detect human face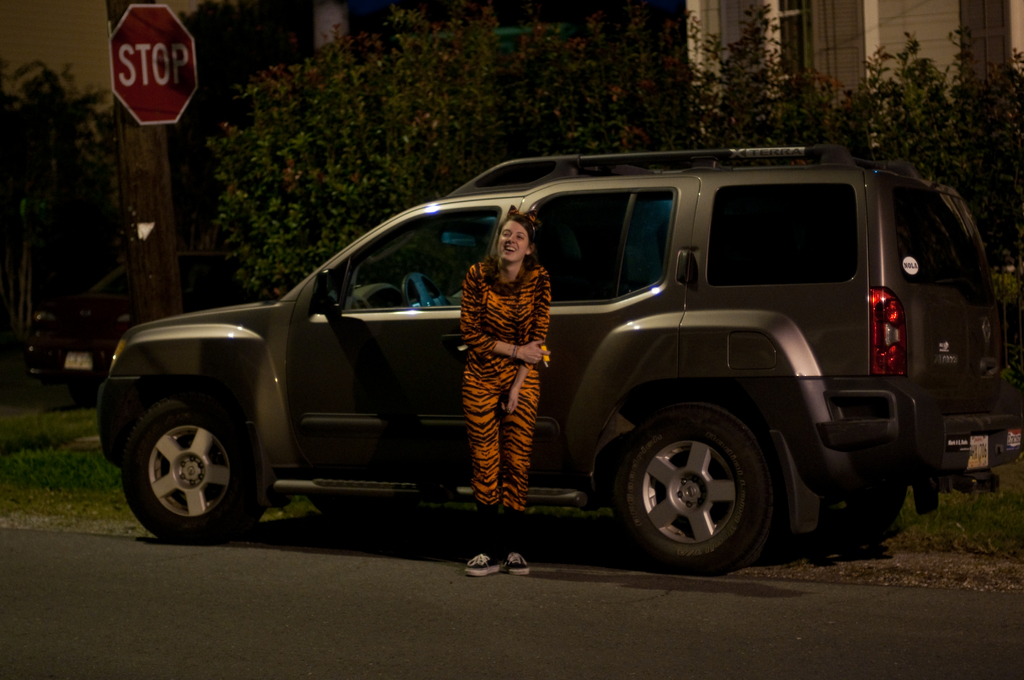
[left=497, top=219, right=529, bottom=263]
